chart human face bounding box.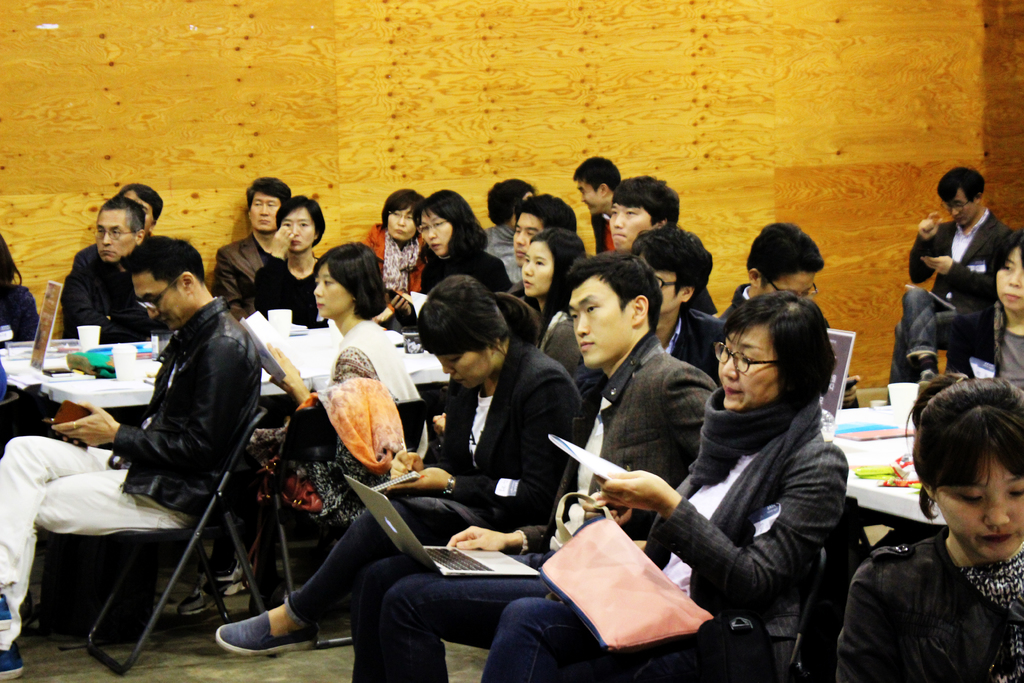
Charted: (385,210,414,241).
